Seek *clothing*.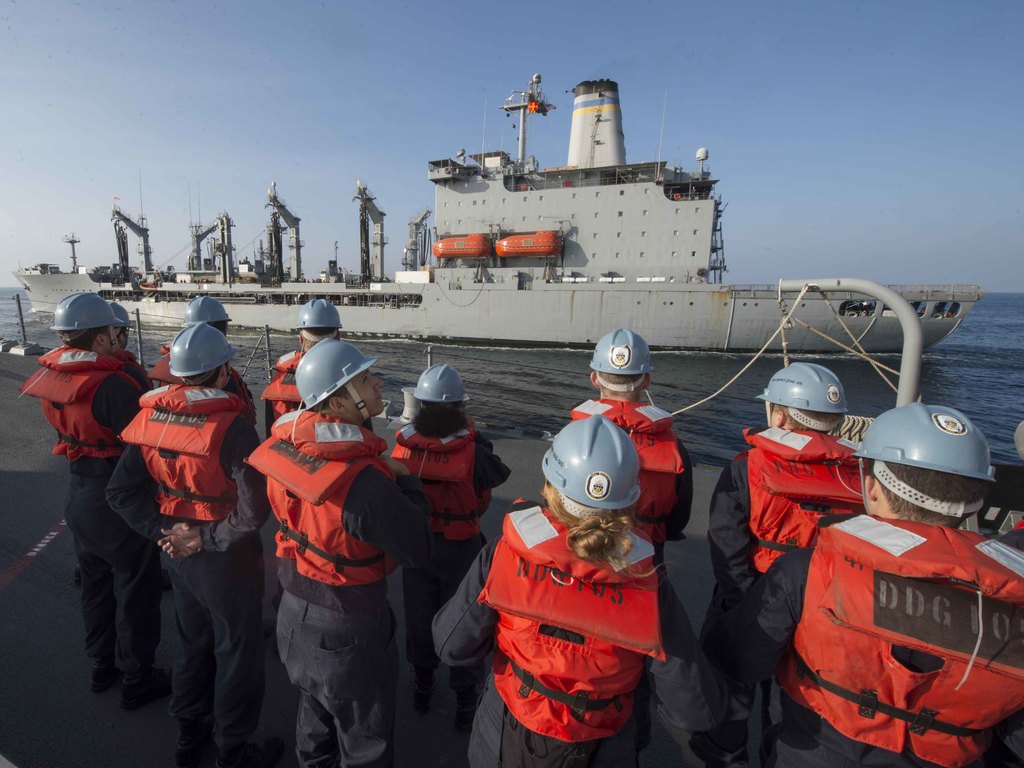
108:384:265:750.
